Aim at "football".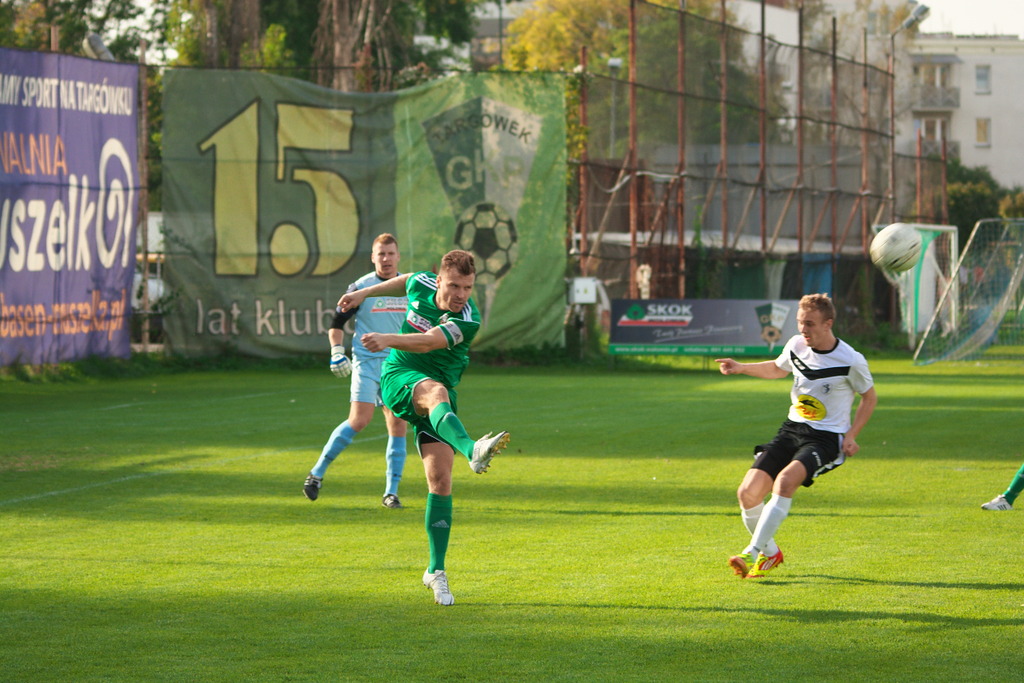
Aimed at (x1=866, y1=222, x2=928, y2=274).
